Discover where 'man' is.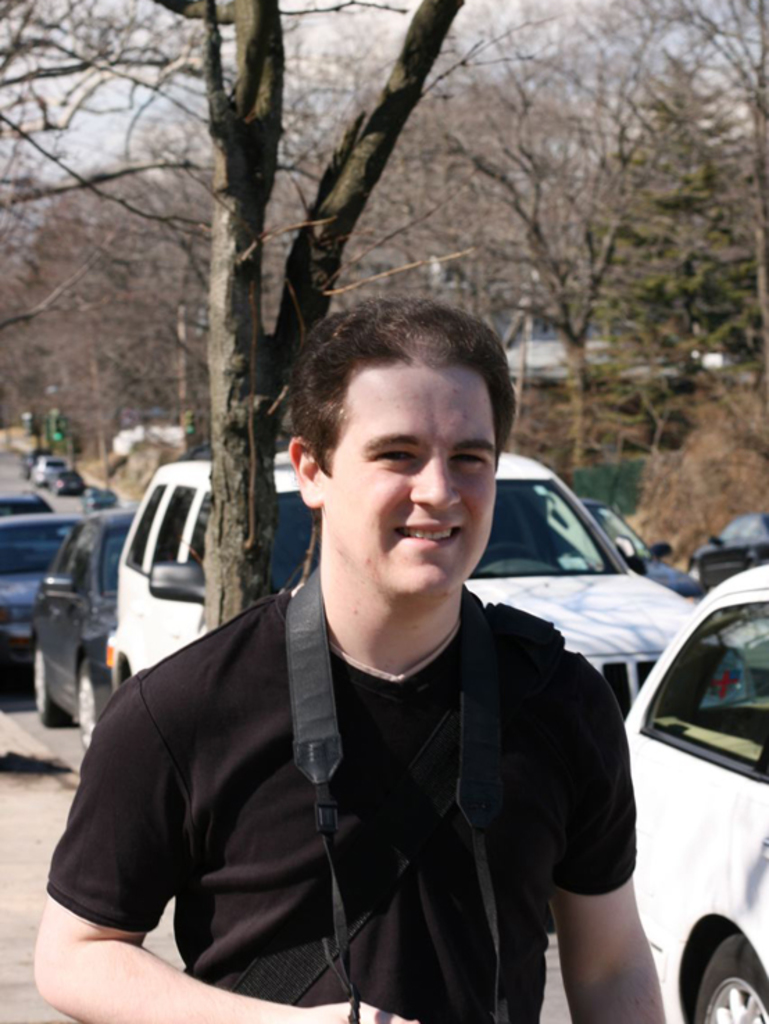
Discovered at bbox=[62, 305, 661, 1014].
